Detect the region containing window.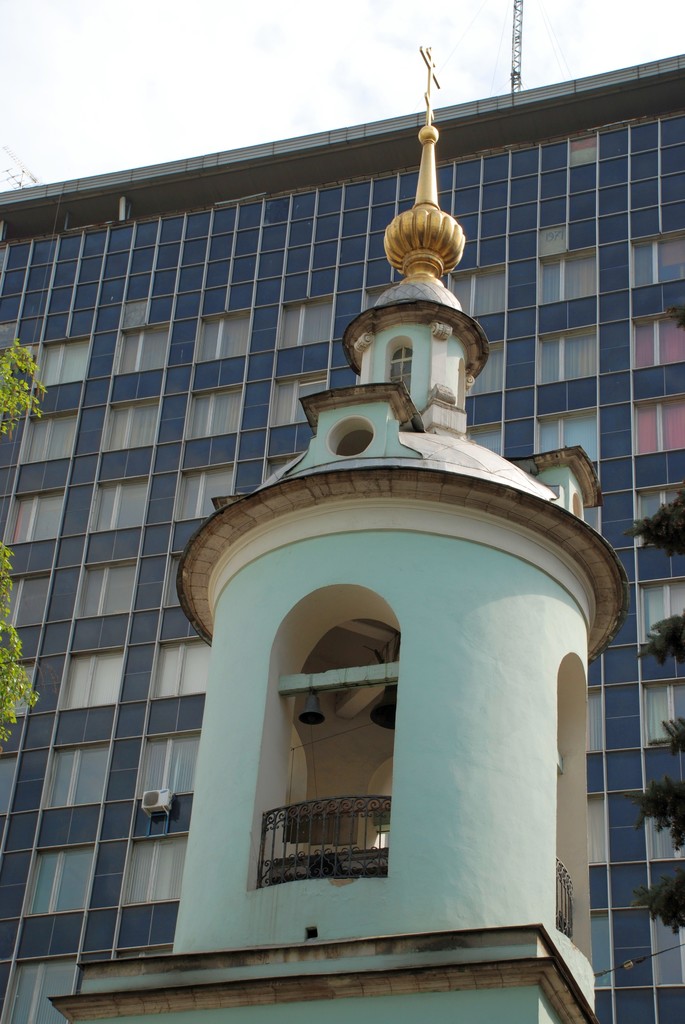
104:399:157:449.
